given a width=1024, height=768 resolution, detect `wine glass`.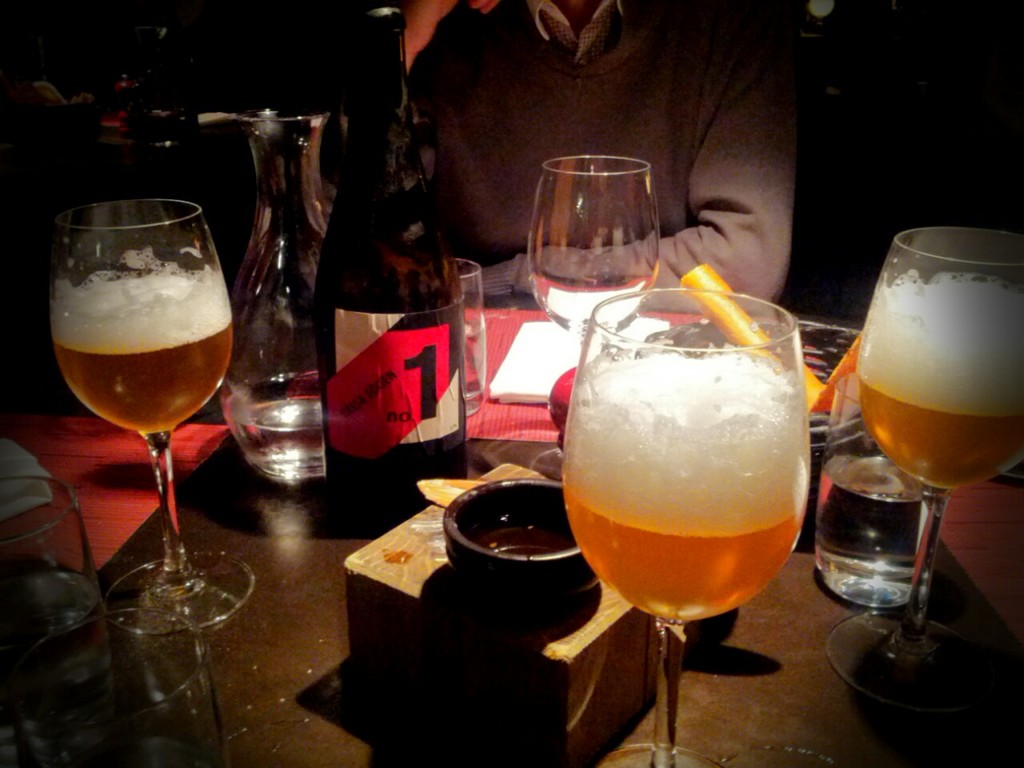
[825,224,1023,712].
